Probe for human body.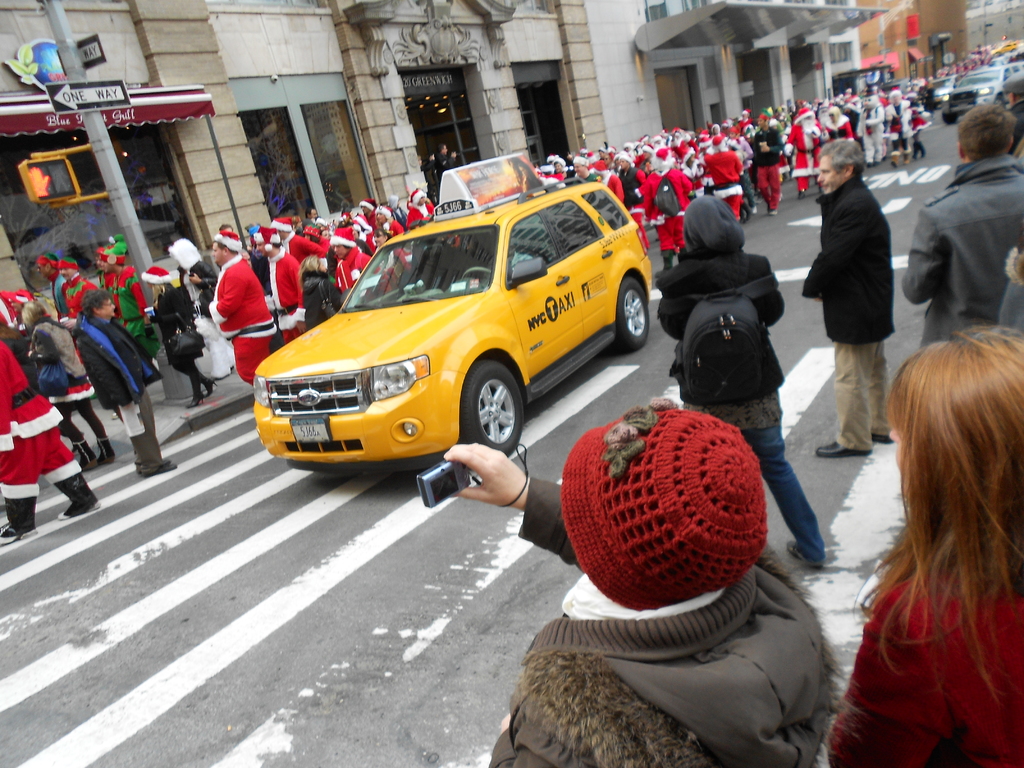
Probe result: bbox=(847, 328, 1023, 767).
